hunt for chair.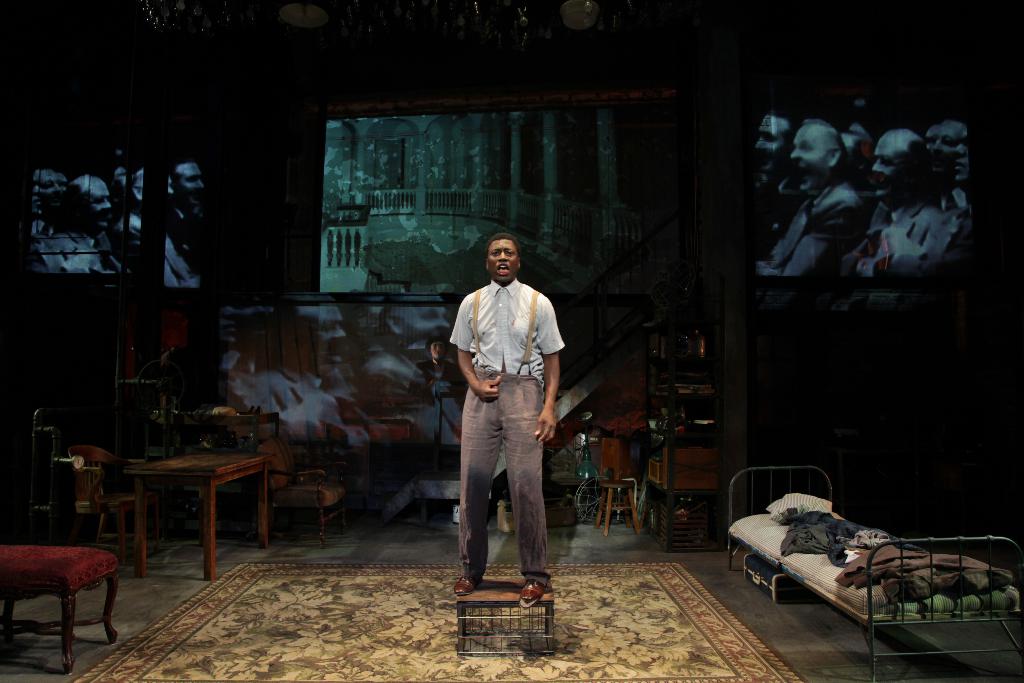
Hunted down at left=74, top=446, right=161, bottom=546.
